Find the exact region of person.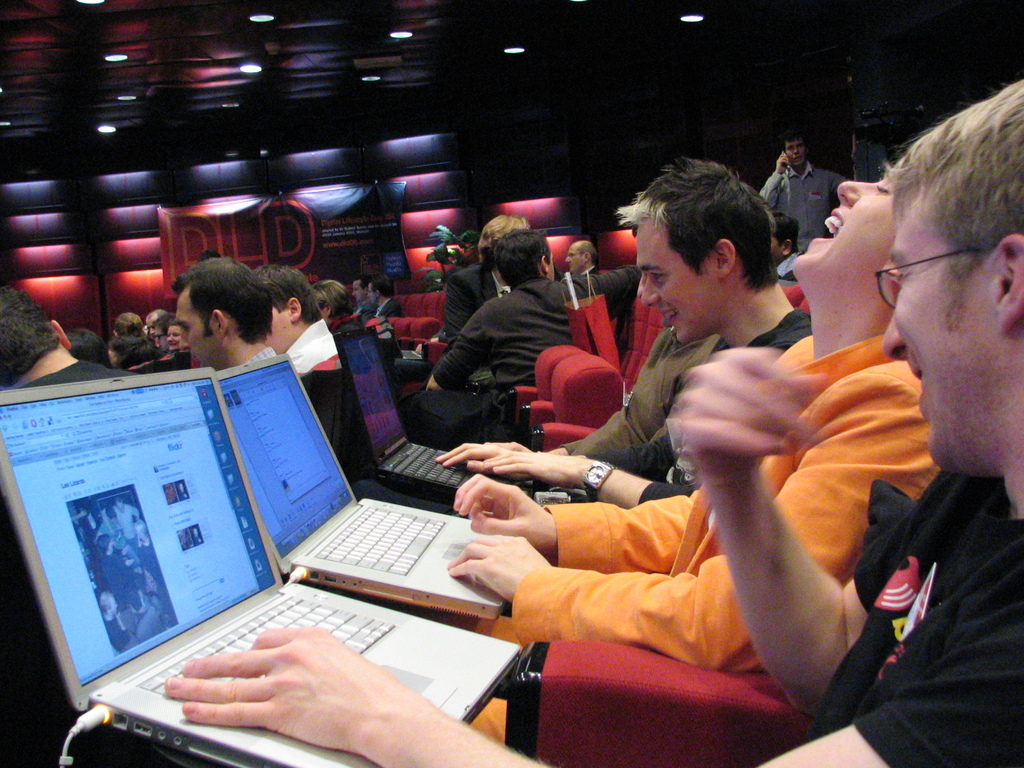
Exact region: detection(564, 241, 602, 276).
